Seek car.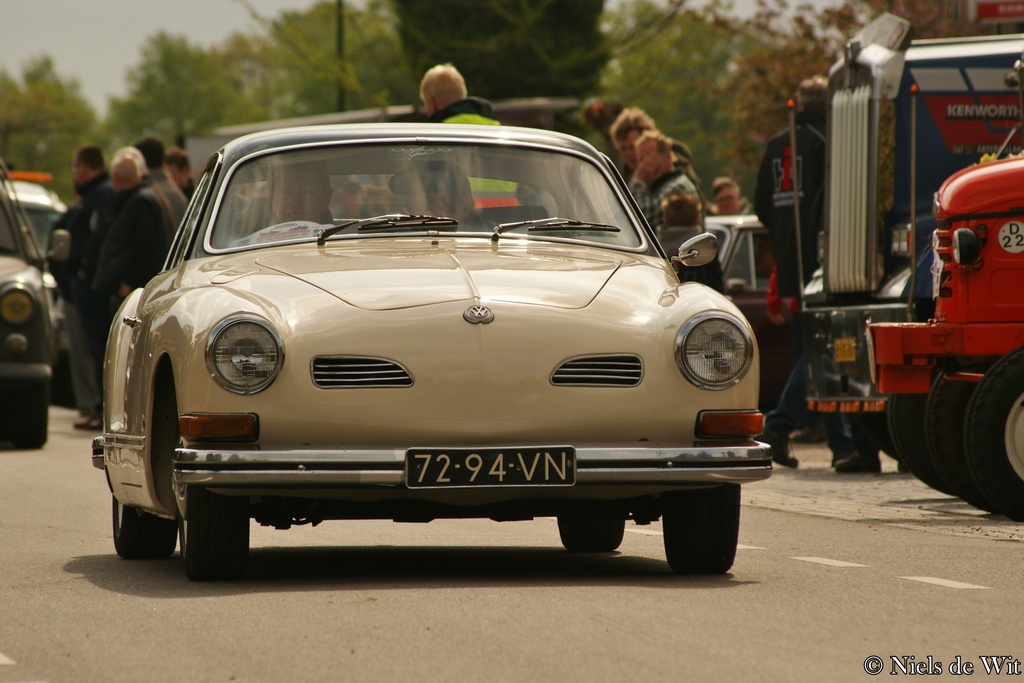
(88,122,778,588).
